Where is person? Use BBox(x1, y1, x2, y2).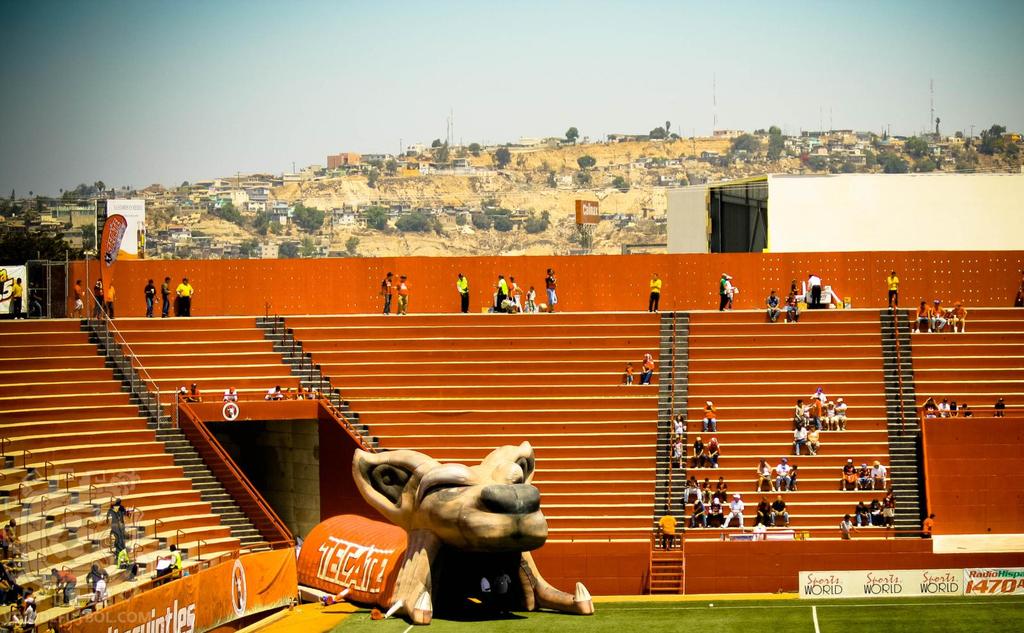
BBox(919, 394, 944, 419).
